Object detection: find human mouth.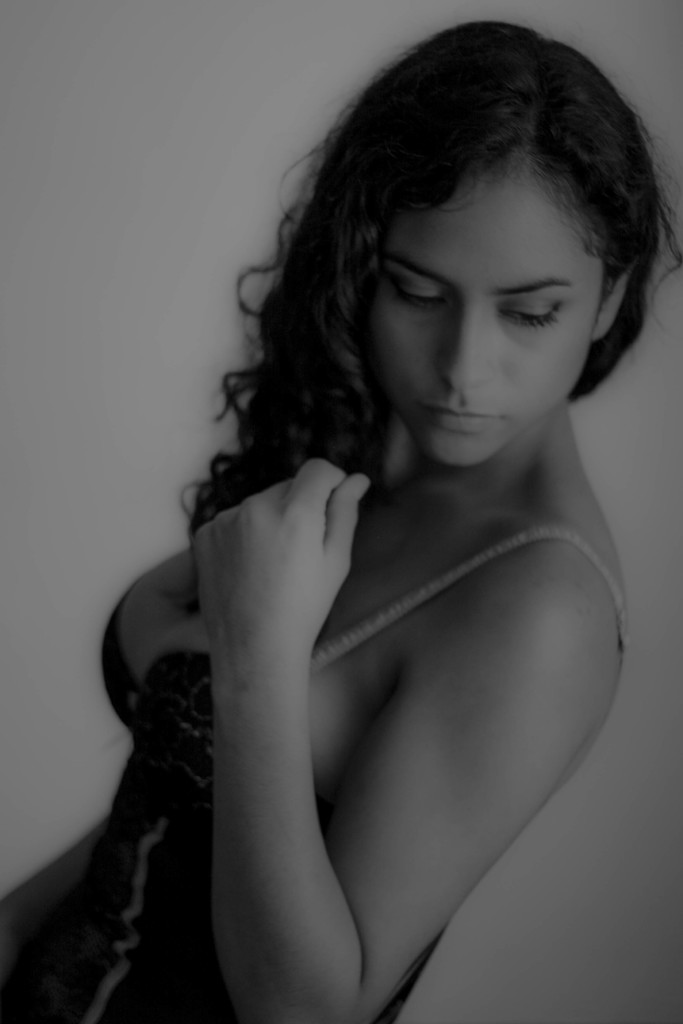
bbox=[424, 396, 504, 434].
